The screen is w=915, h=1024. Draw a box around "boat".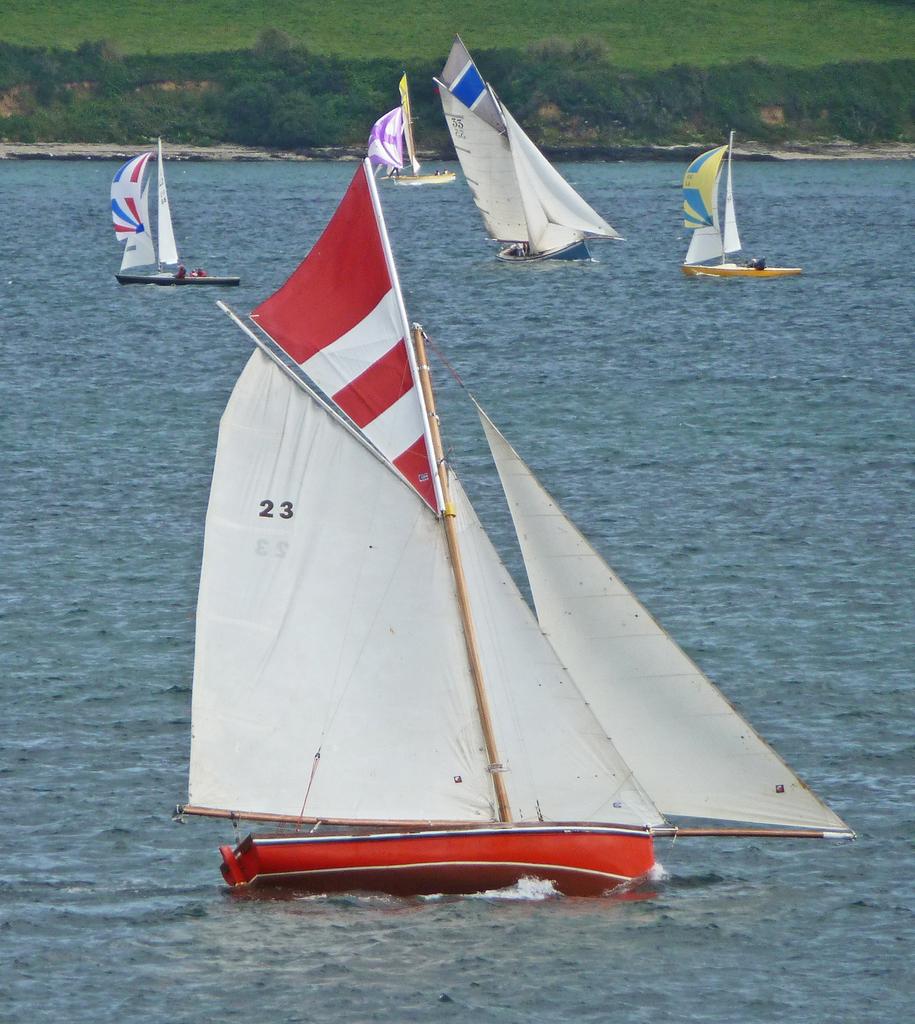
bbox(109, 138, 243, 288).
